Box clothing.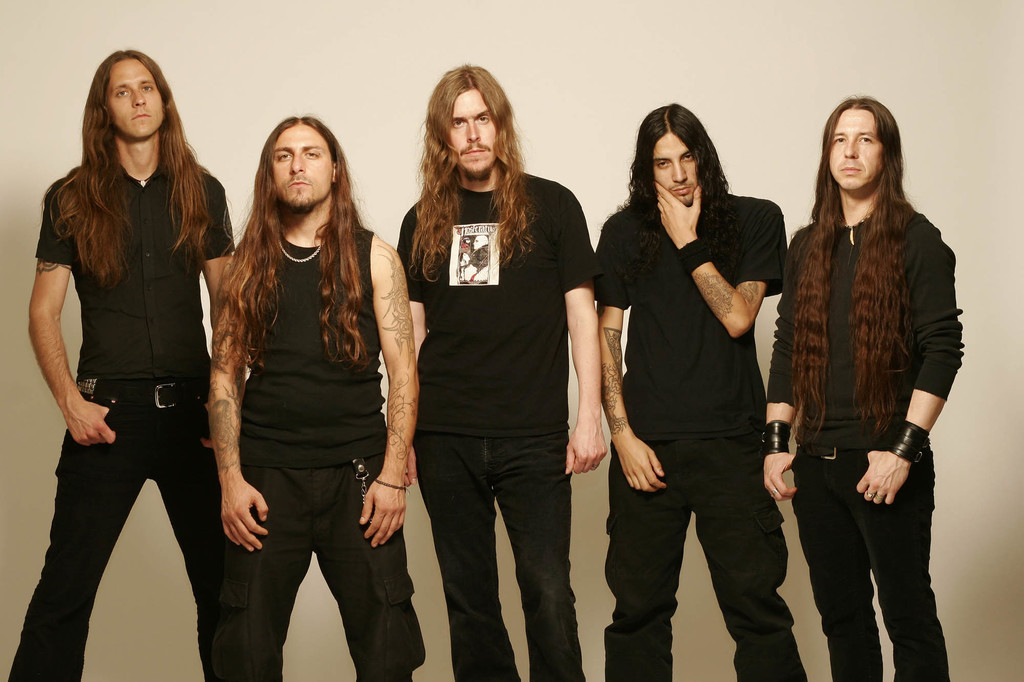
BBox(30, 170, 228, 386).
